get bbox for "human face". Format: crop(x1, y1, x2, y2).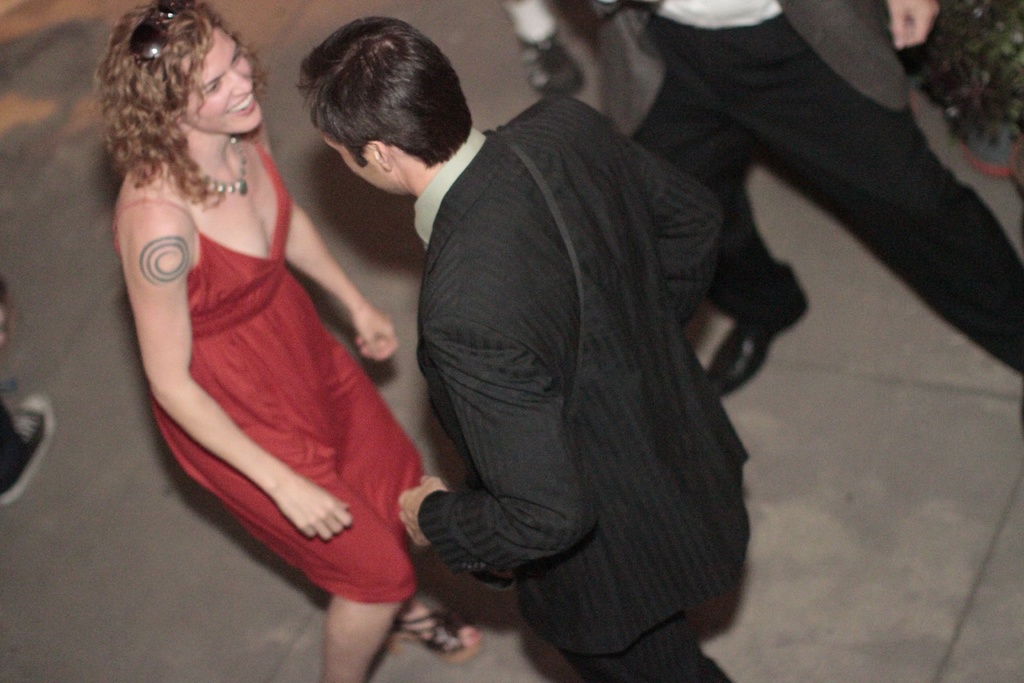
crop(189, 30, 258, 138).
